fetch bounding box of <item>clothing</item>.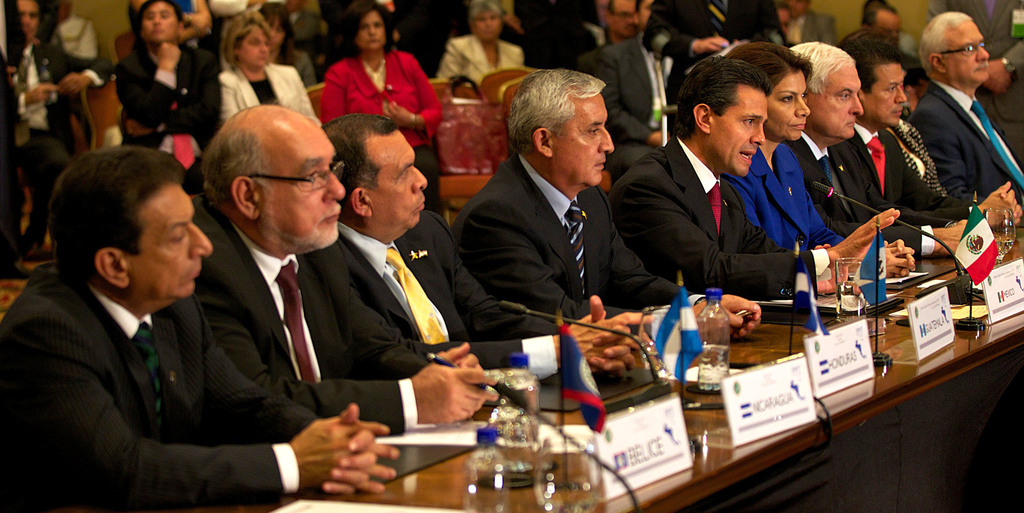
Bbox: l=792, t=134, r=872, b=245.
